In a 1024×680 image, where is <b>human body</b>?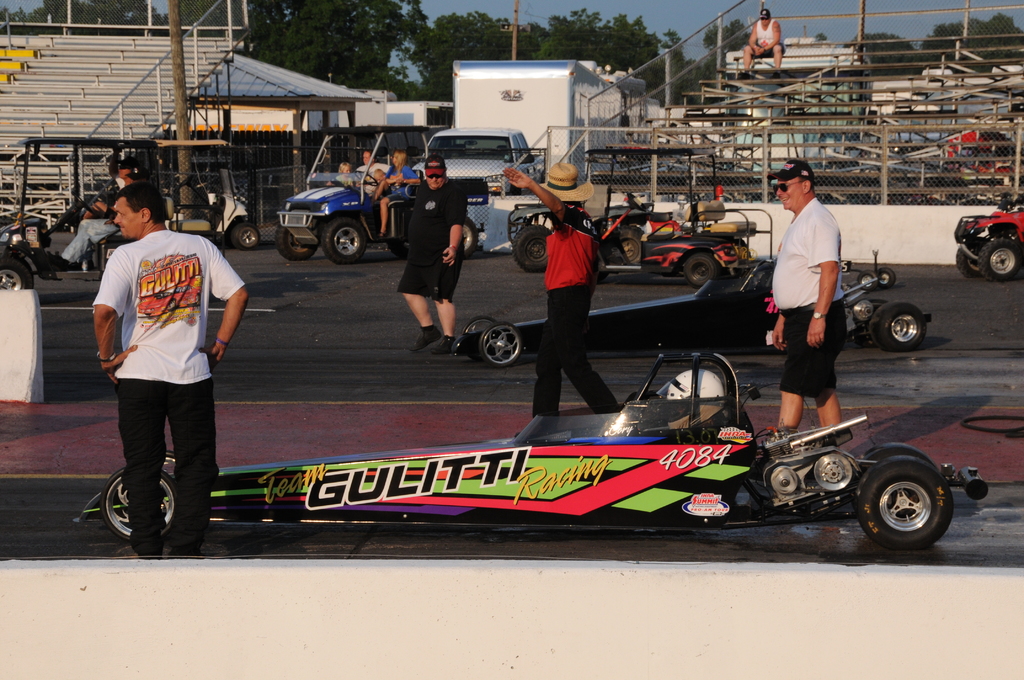
{"left": 333, "top": 174, "right": 353, "bottom": 186}.
